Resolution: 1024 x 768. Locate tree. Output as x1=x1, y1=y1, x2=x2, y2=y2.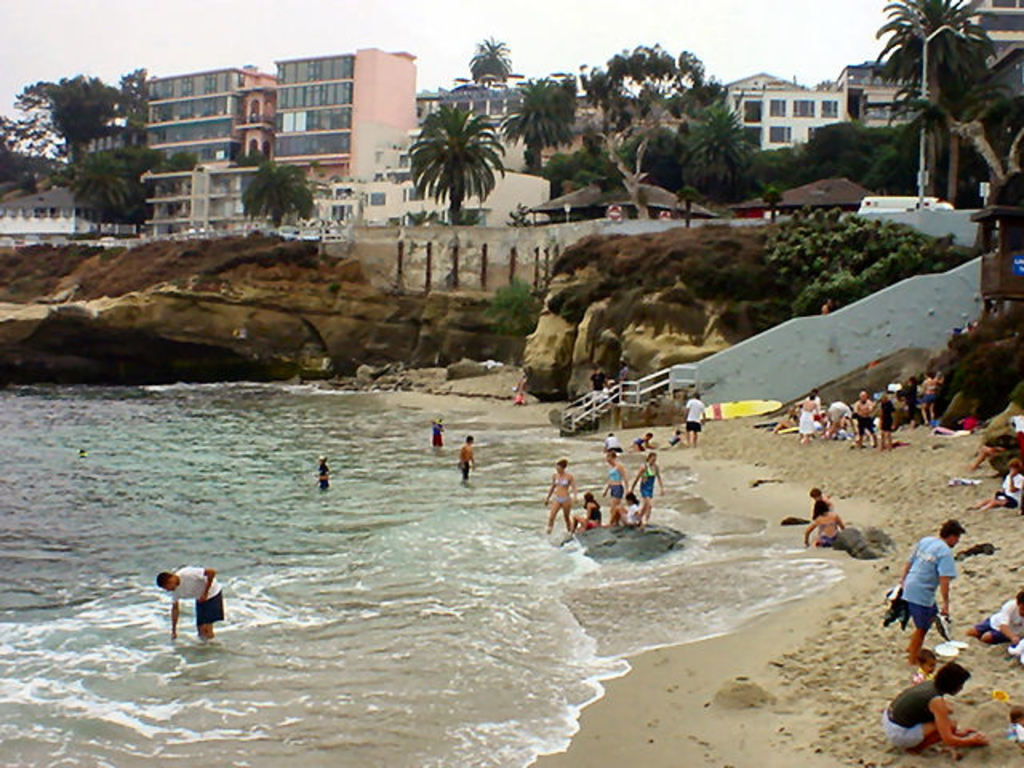
x1=405, y1=98, x2=504, y2=226.
